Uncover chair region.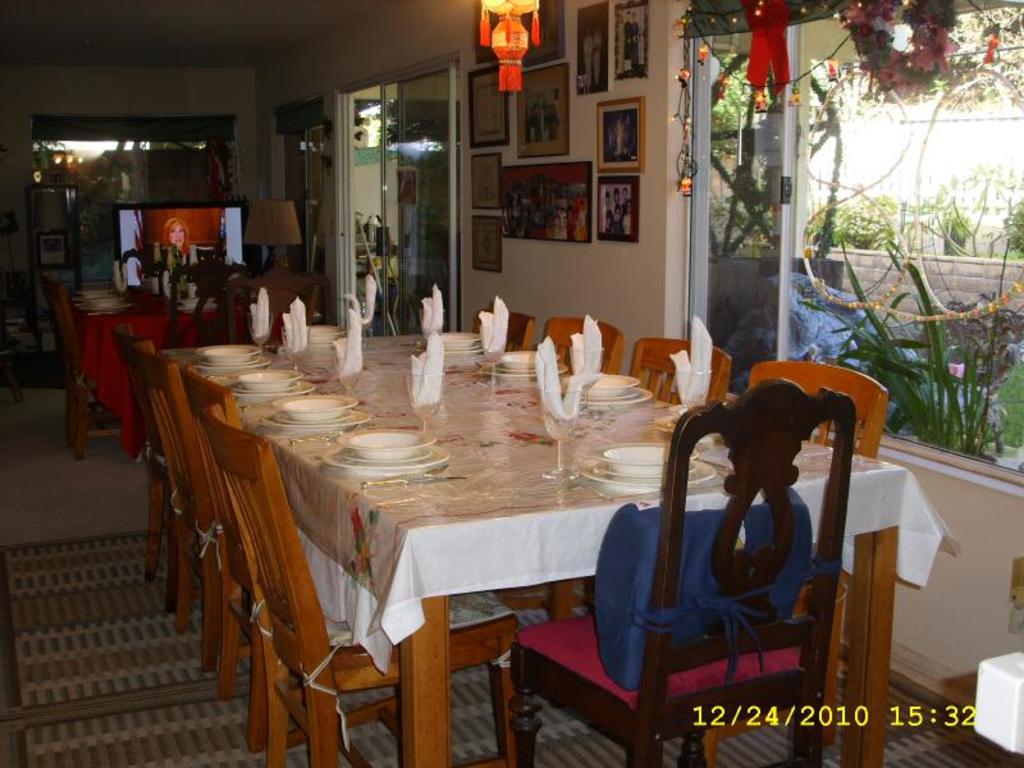
Uncovered: (220, 266, 334, 346).
